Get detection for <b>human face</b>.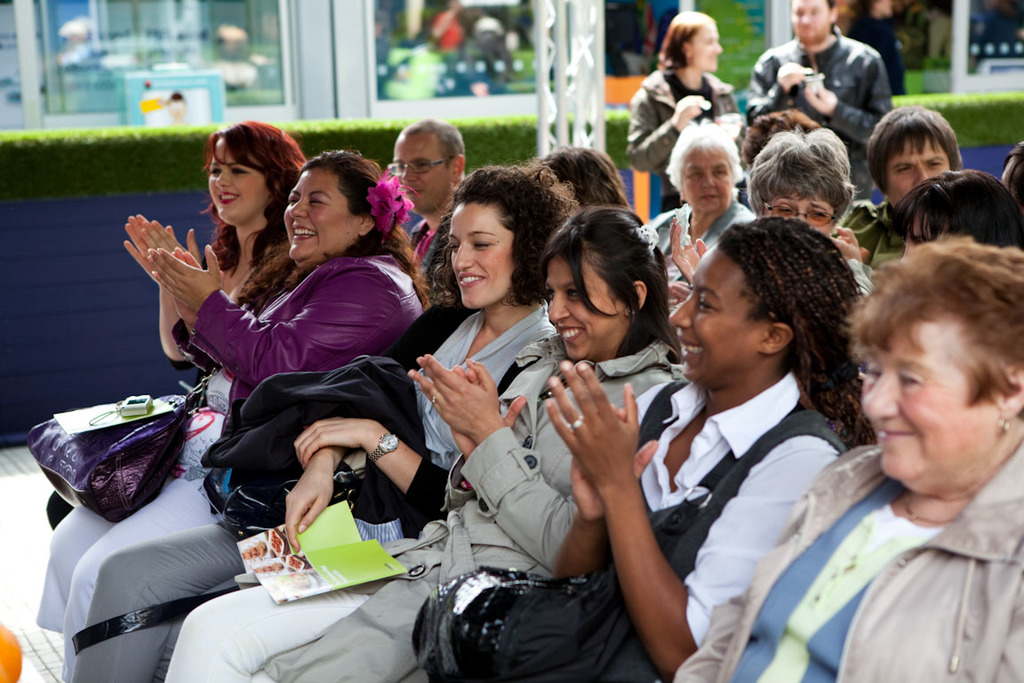
Detection: <region>860, 320, 995, 481</region>.
